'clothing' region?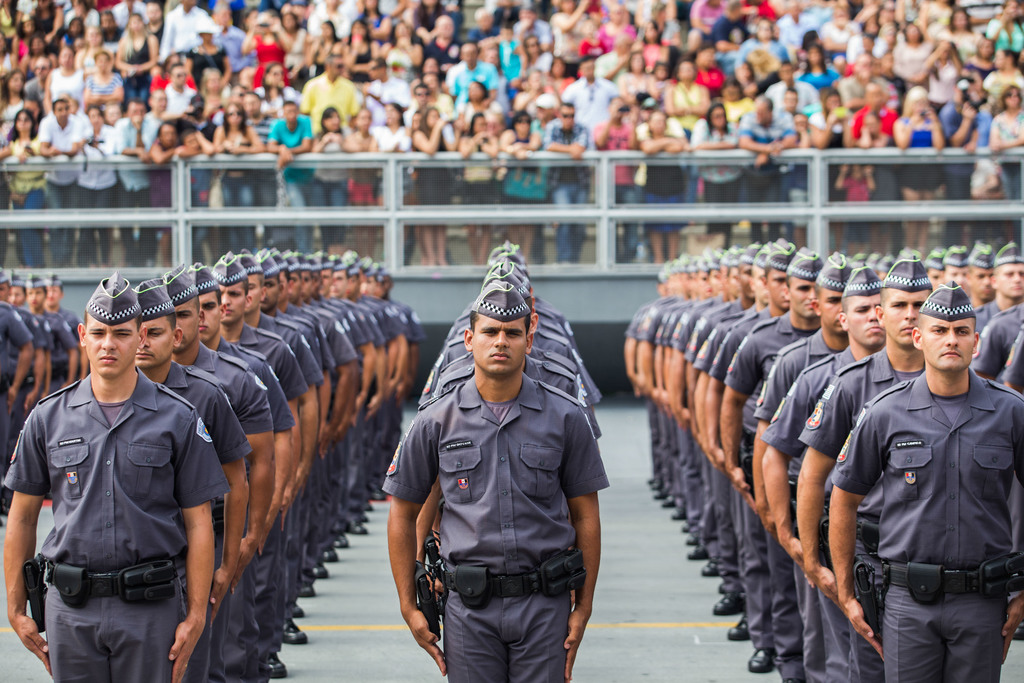
{"x1": 367, "y1": 288, "x2": 392, "y2": 341}
